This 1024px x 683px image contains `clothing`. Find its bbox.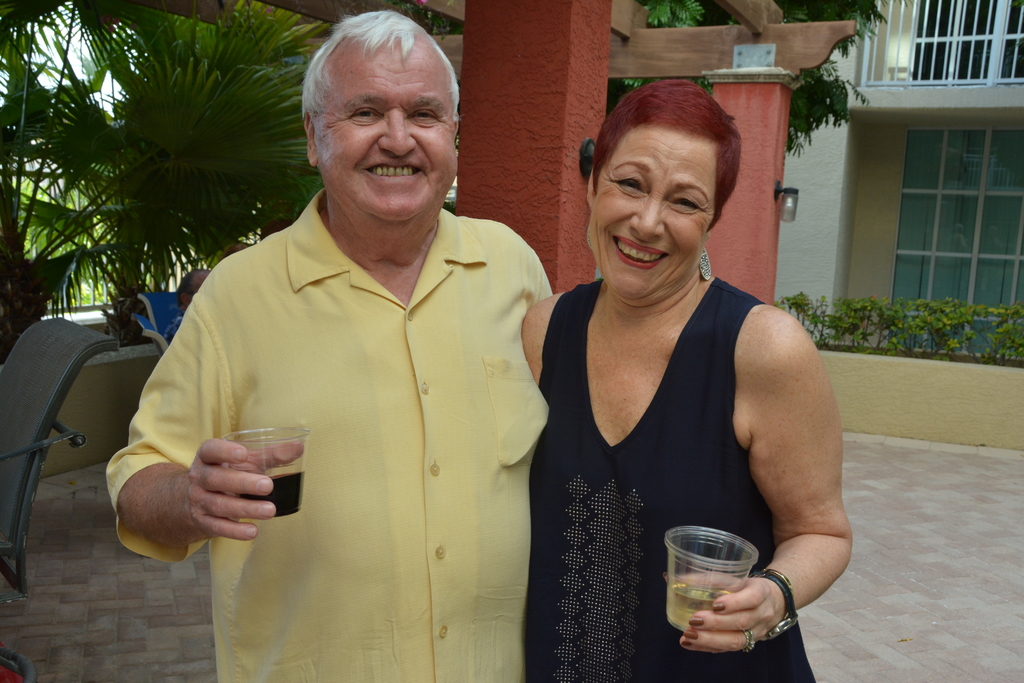
99,184,557,682.
